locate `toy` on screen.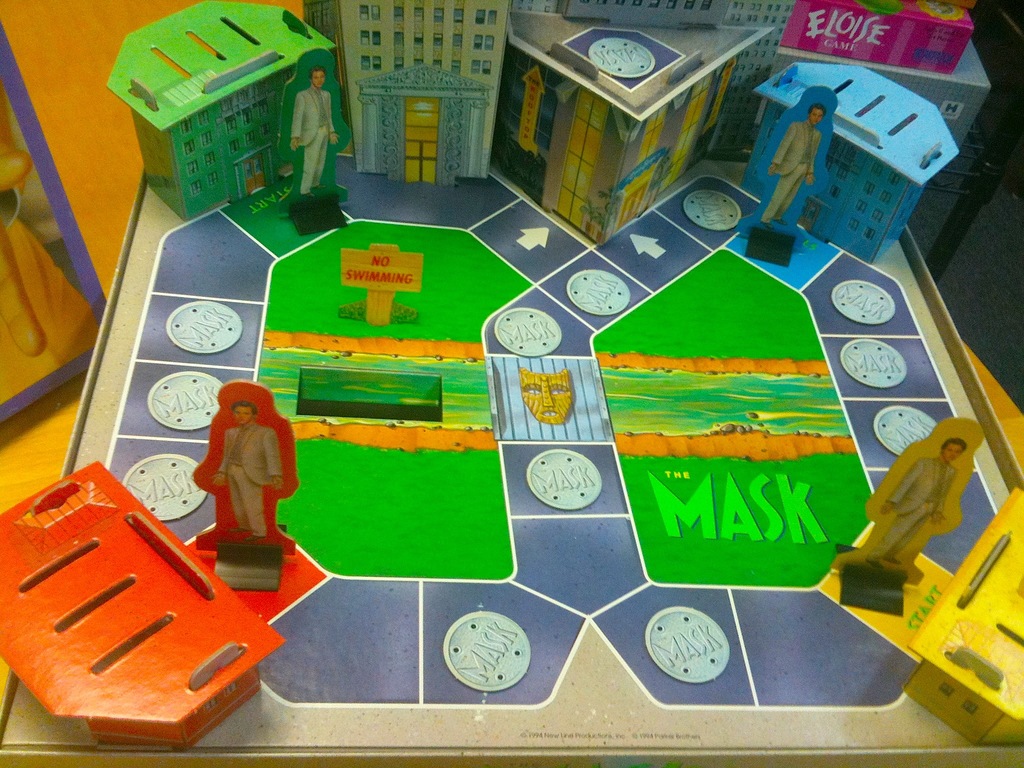
On screen at x1=0, y1=462, x2=289, y2=752.
